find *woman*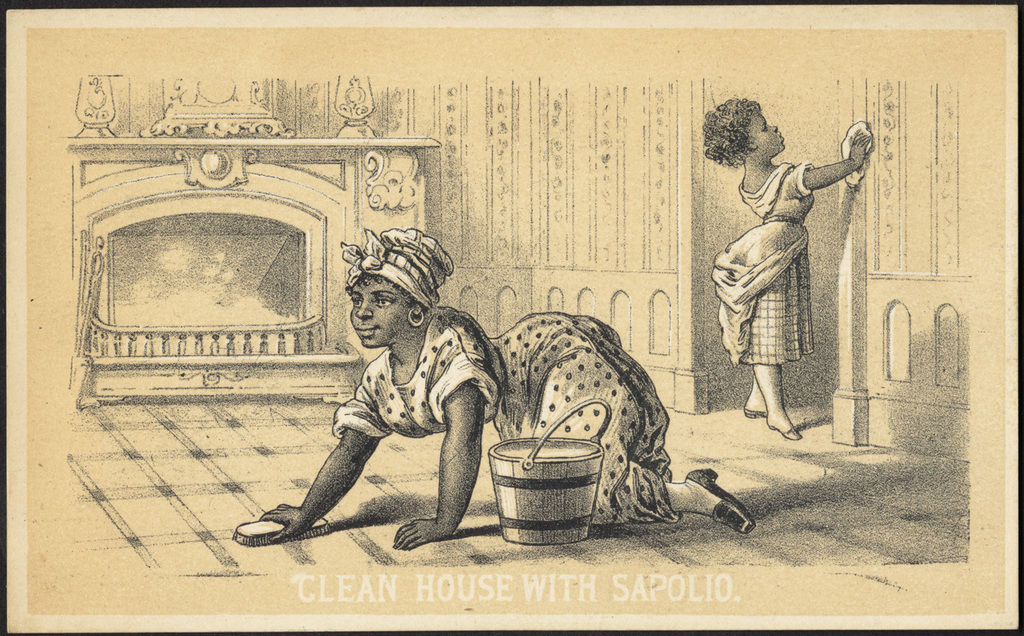
(x1=234, y1=233, x2=754, y2=544)
